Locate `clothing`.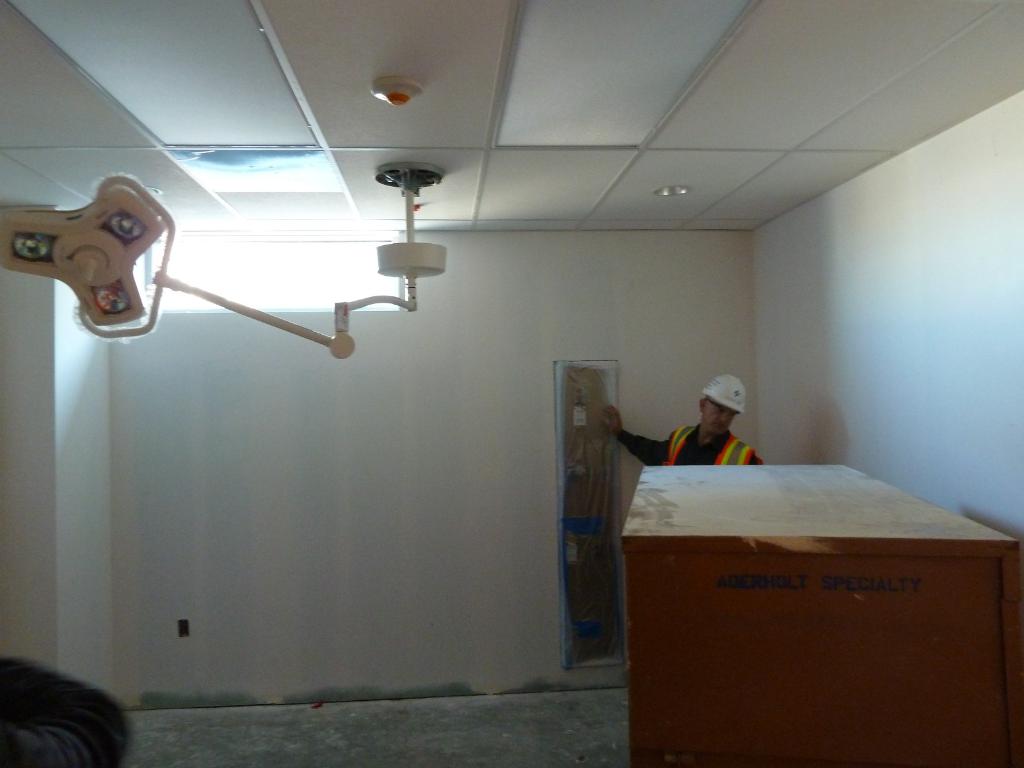
Bounding box: 612:415:766:478.
